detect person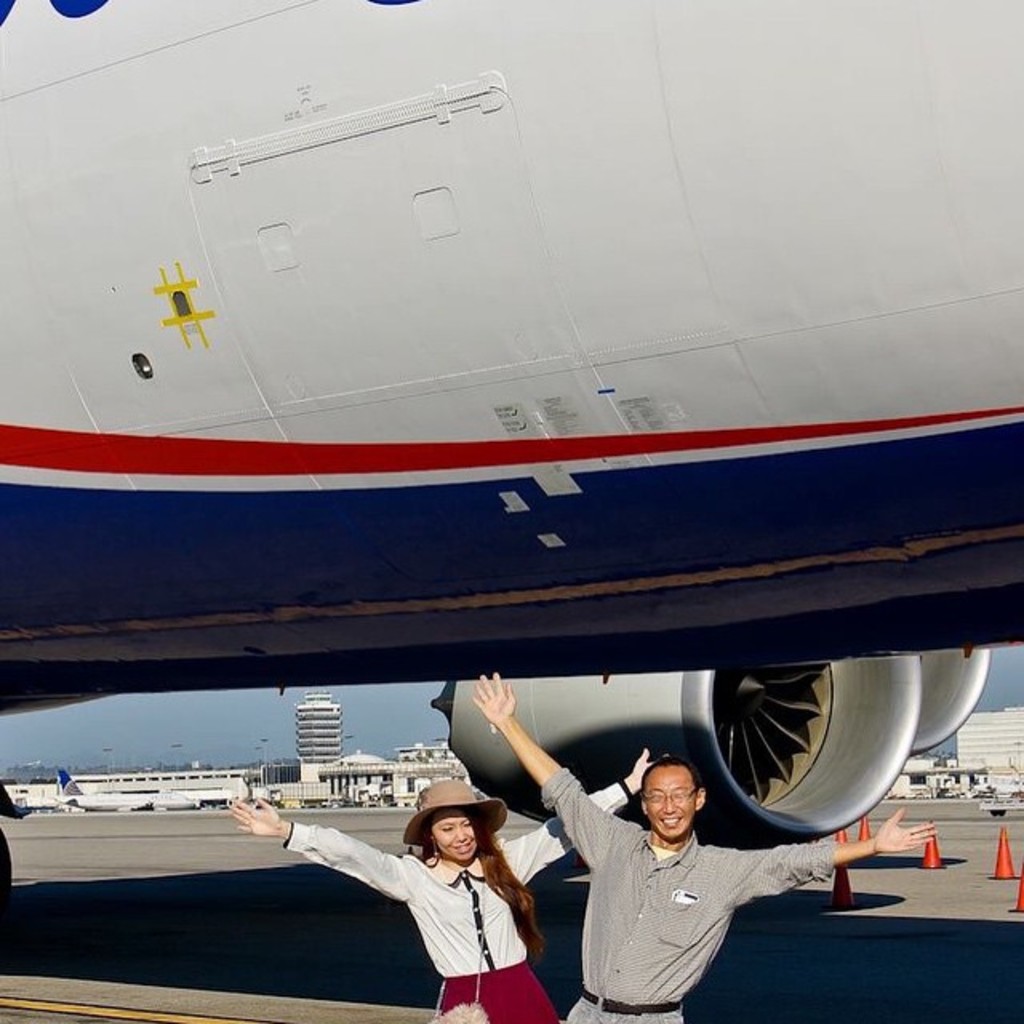
select_region(472, 669, 934, 1022)
